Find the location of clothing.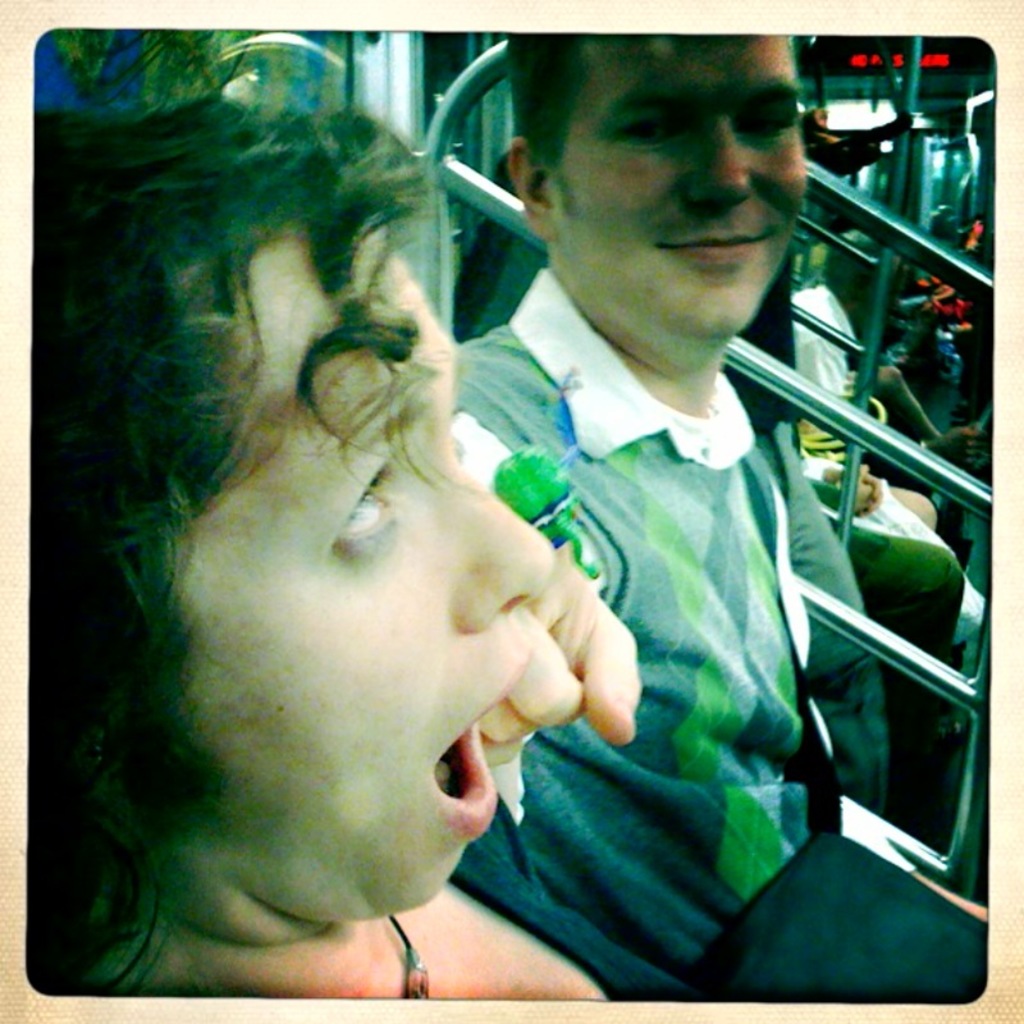
Location: <region>456, 270, 890, 1009</region>.
